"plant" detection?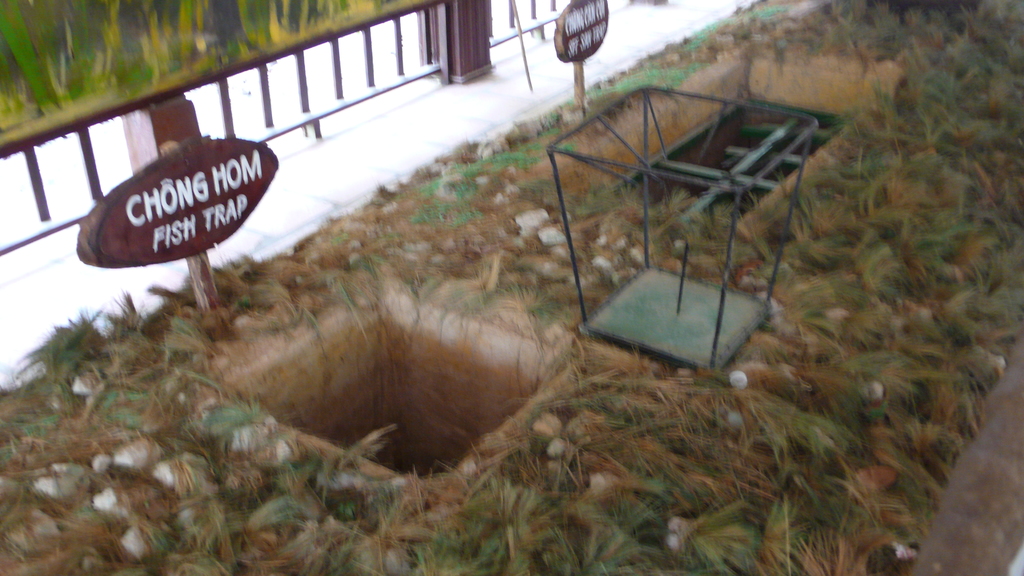
[170, 488, 237, 540]
